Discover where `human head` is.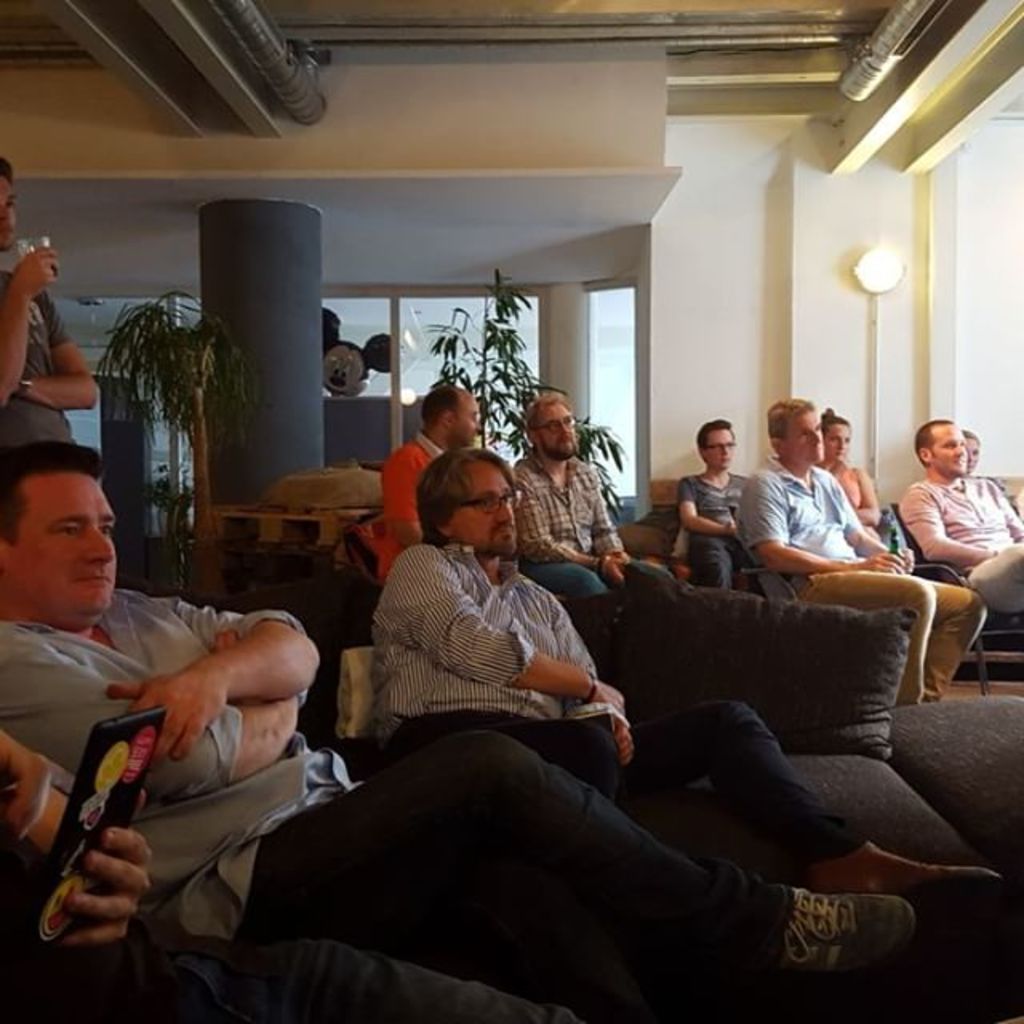
Discovered at (left=693, top=419, right=734, bottom=475).
